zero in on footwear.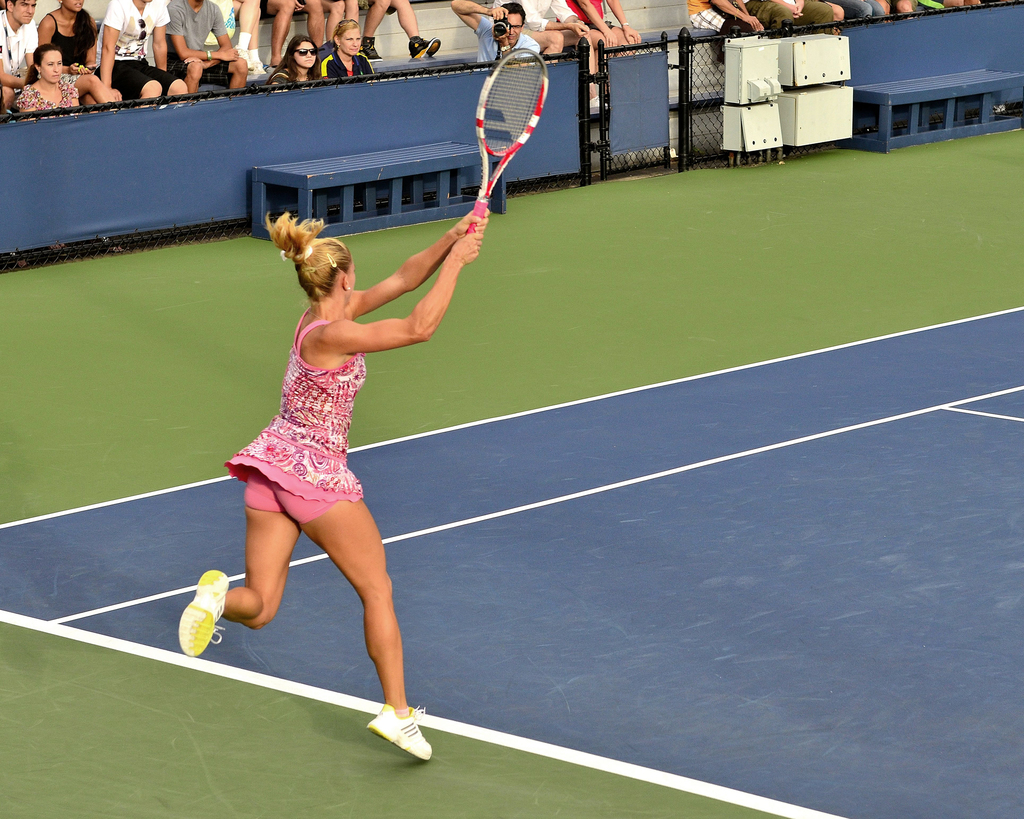
Zeroed in: {"x1": 342, "y1": 689, "x2": 422, "y2": 771}.
